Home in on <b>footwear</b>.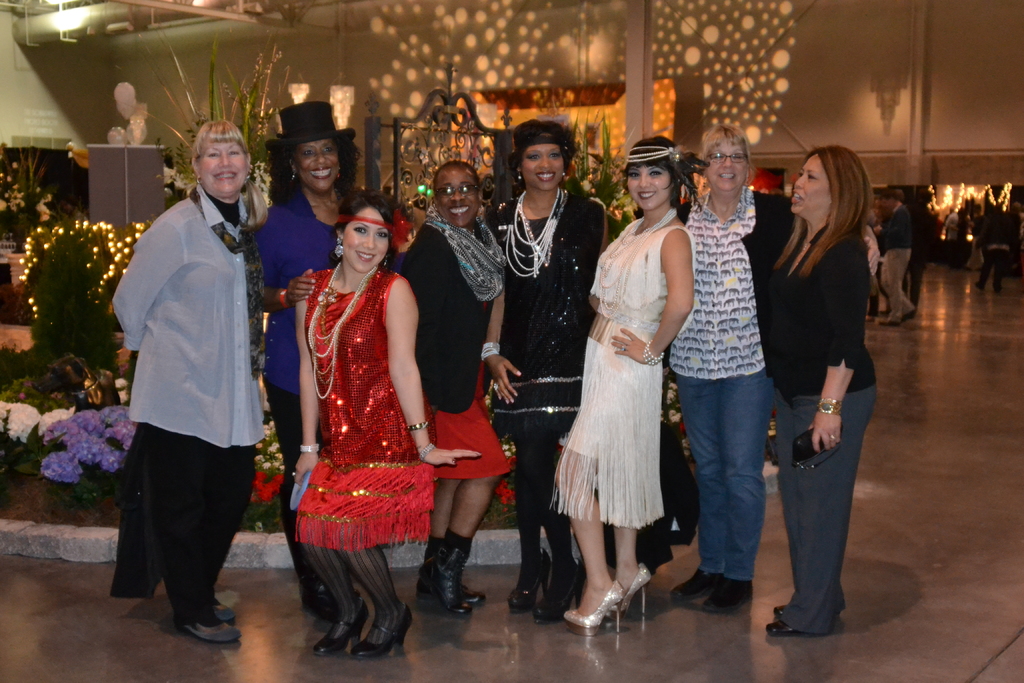
Homed in at {"left": 315, "top": 604, "right": 365, "bottom": 656}.
